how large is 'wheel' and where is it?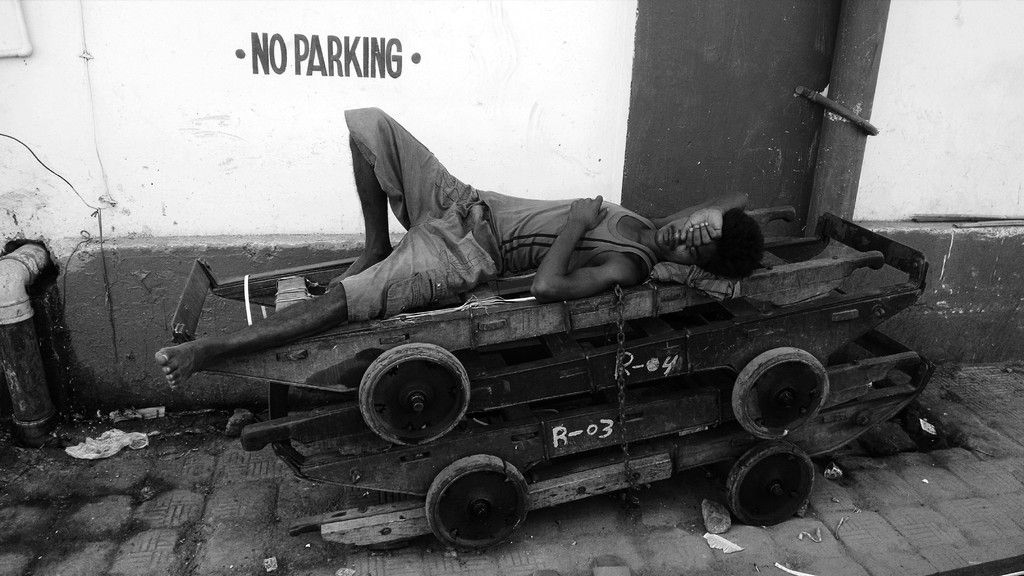
Bounding box: (left=724, top=439, right=814, bottom=527).
